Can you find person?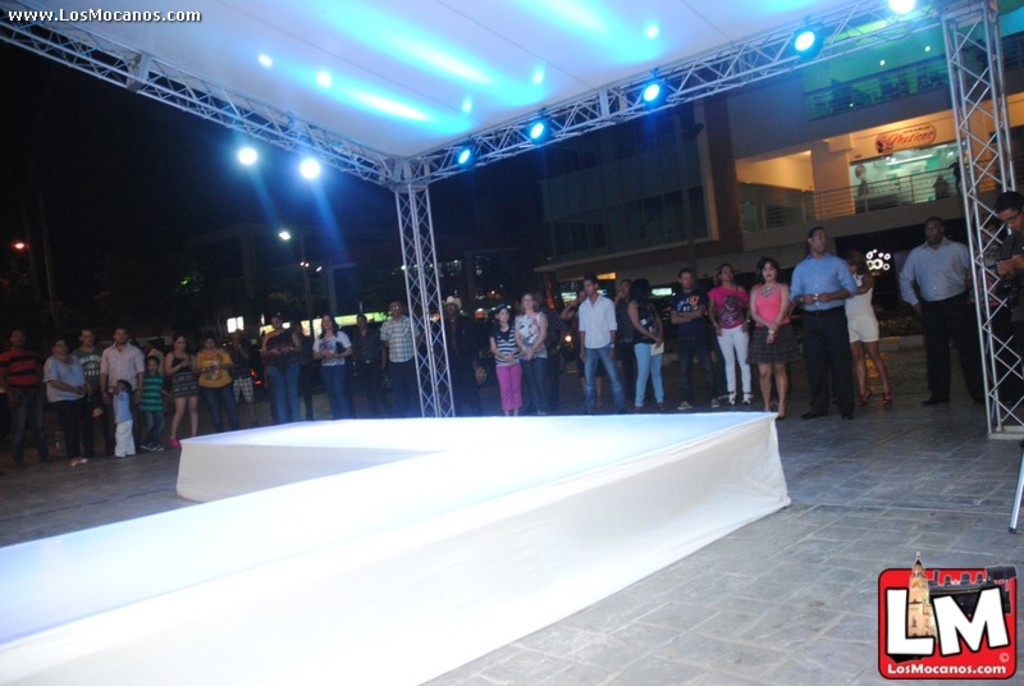
Yes, bounding box: x1=904 y1=179 x2=984 y2=435.
